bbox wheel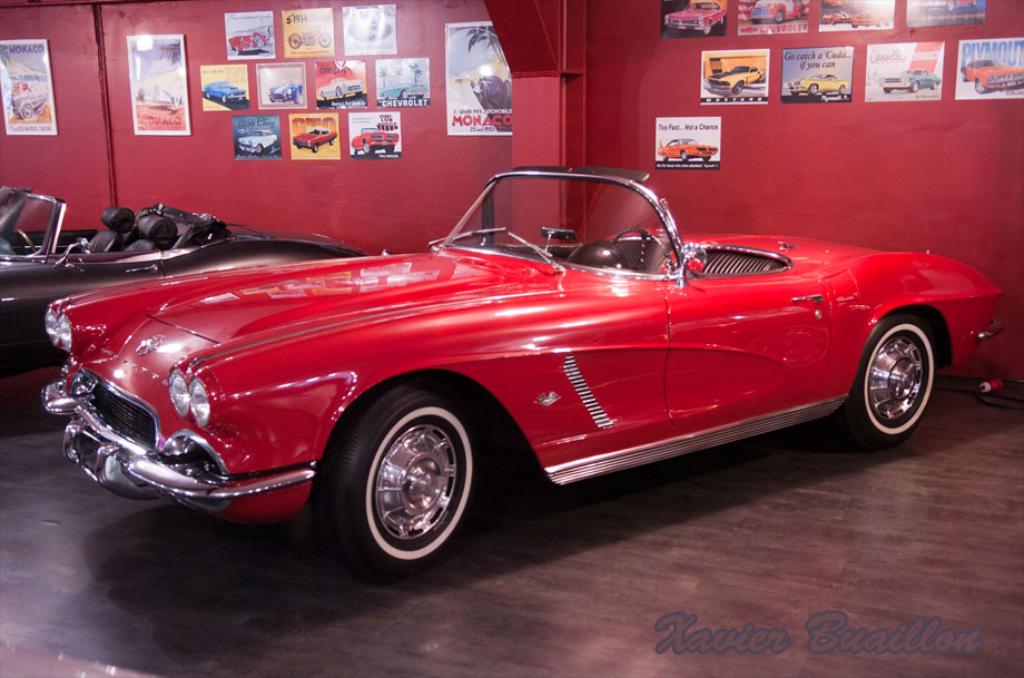
333 393 480 570
